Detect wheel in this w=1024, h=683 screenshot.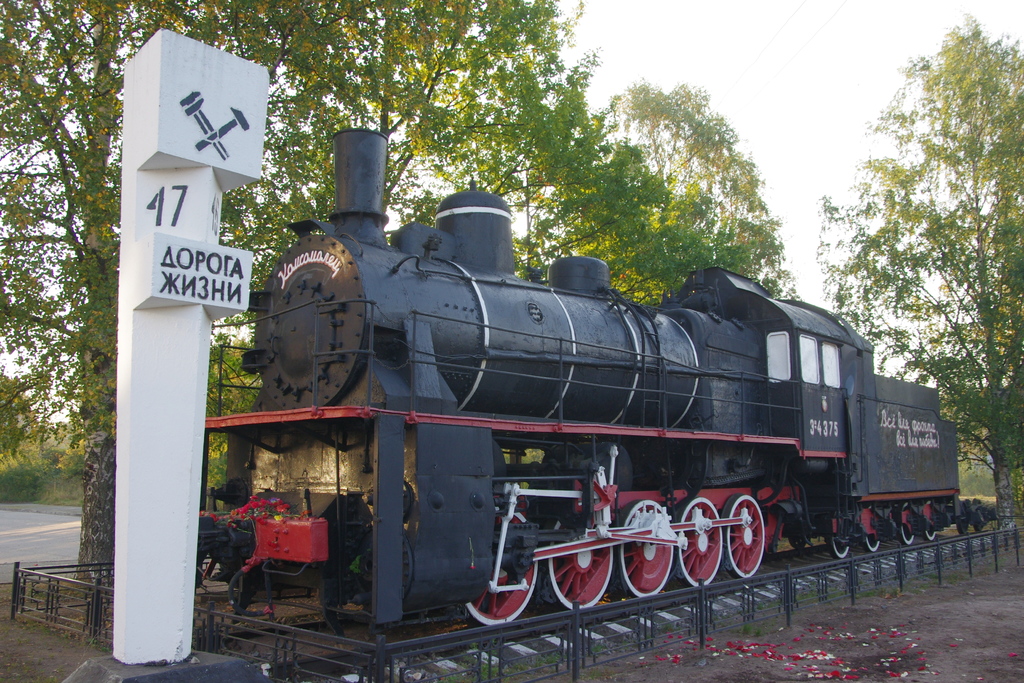
Detection: [623, 501, 682, 606].
